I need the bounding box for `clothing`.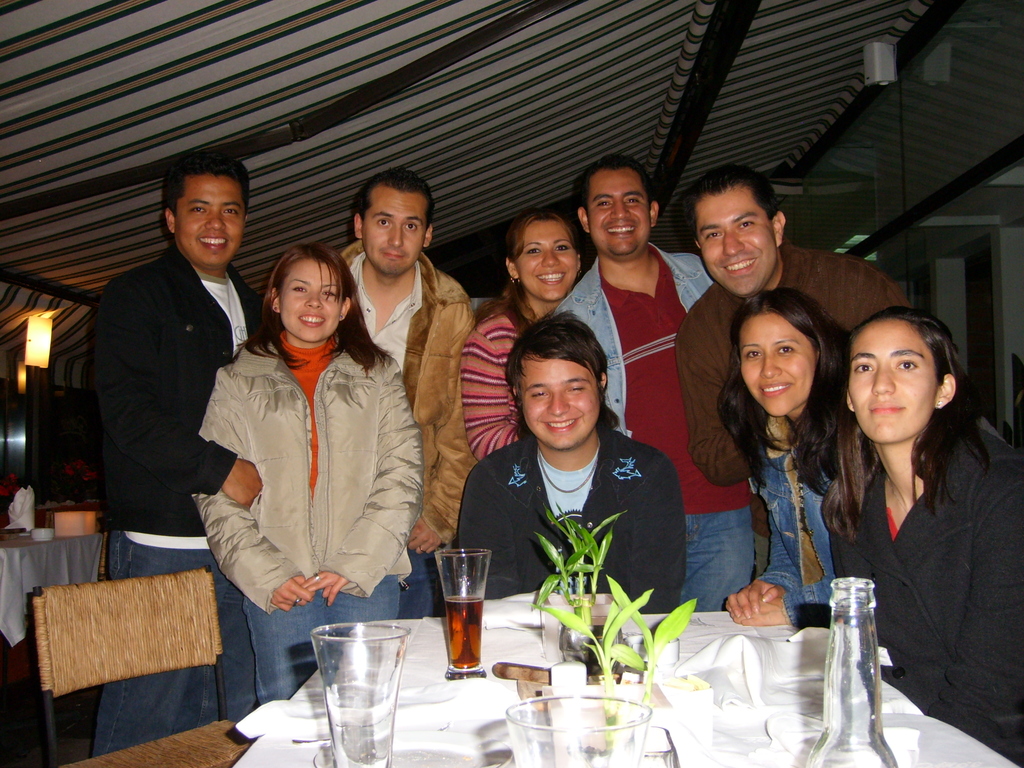
Here it is: select_region(62, 245, 271, 767).
